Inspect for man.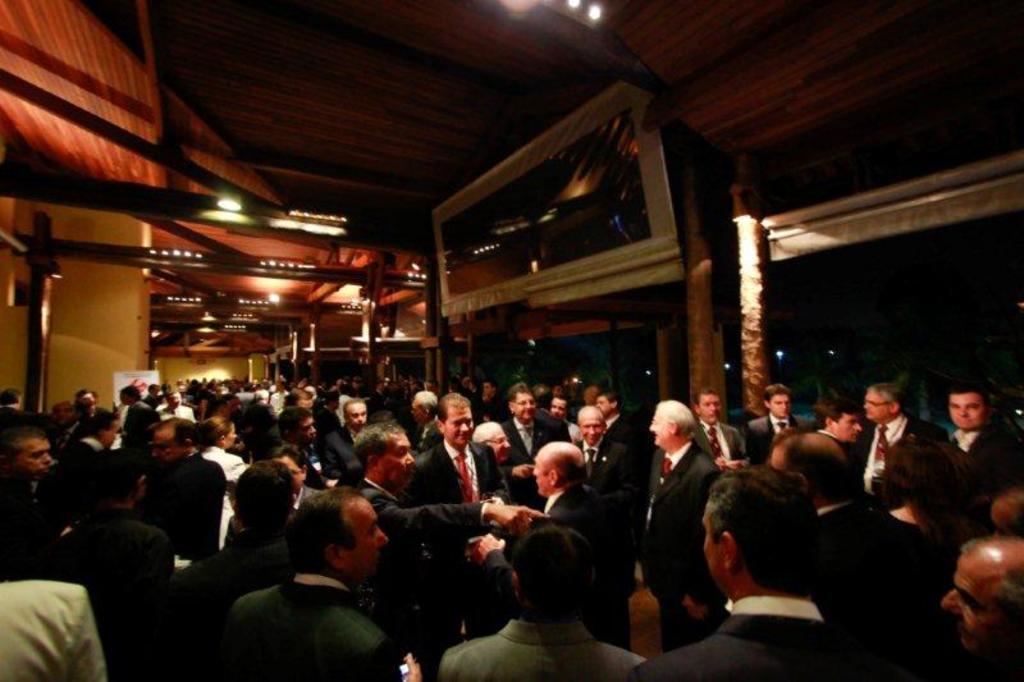
Inspection: region(50, 398, 109, 456).
